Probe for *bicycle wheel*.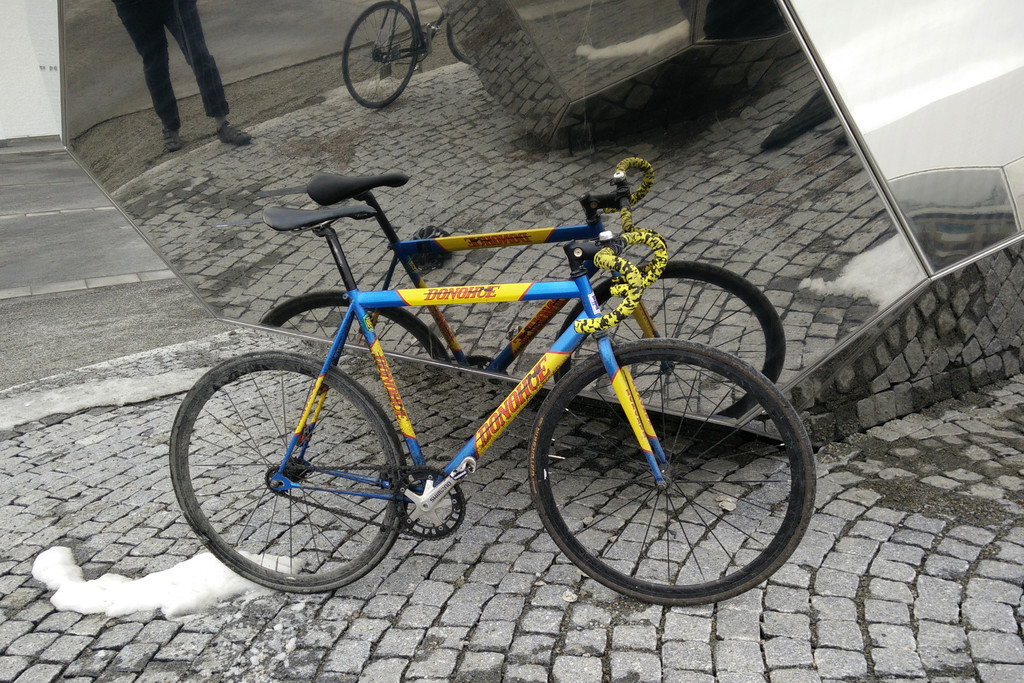
Probe result: bbox=[552, 258, 785, 420].
